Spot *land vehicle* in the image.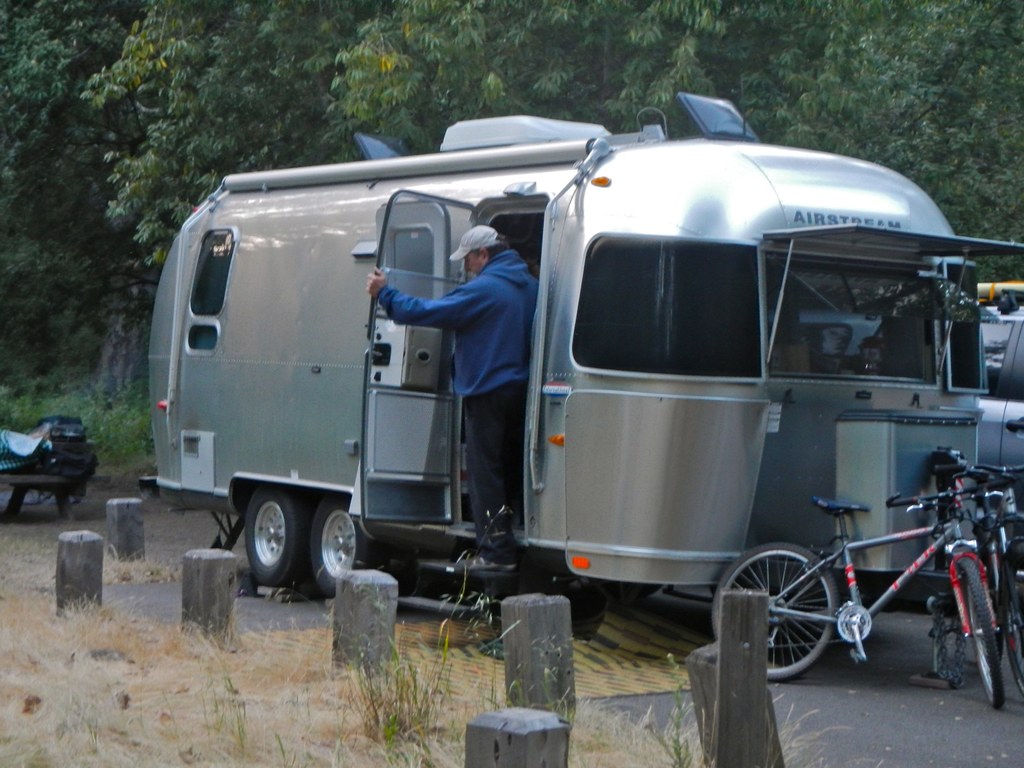
*land vehicle* found at rect(973, 299, 1023, 477).
